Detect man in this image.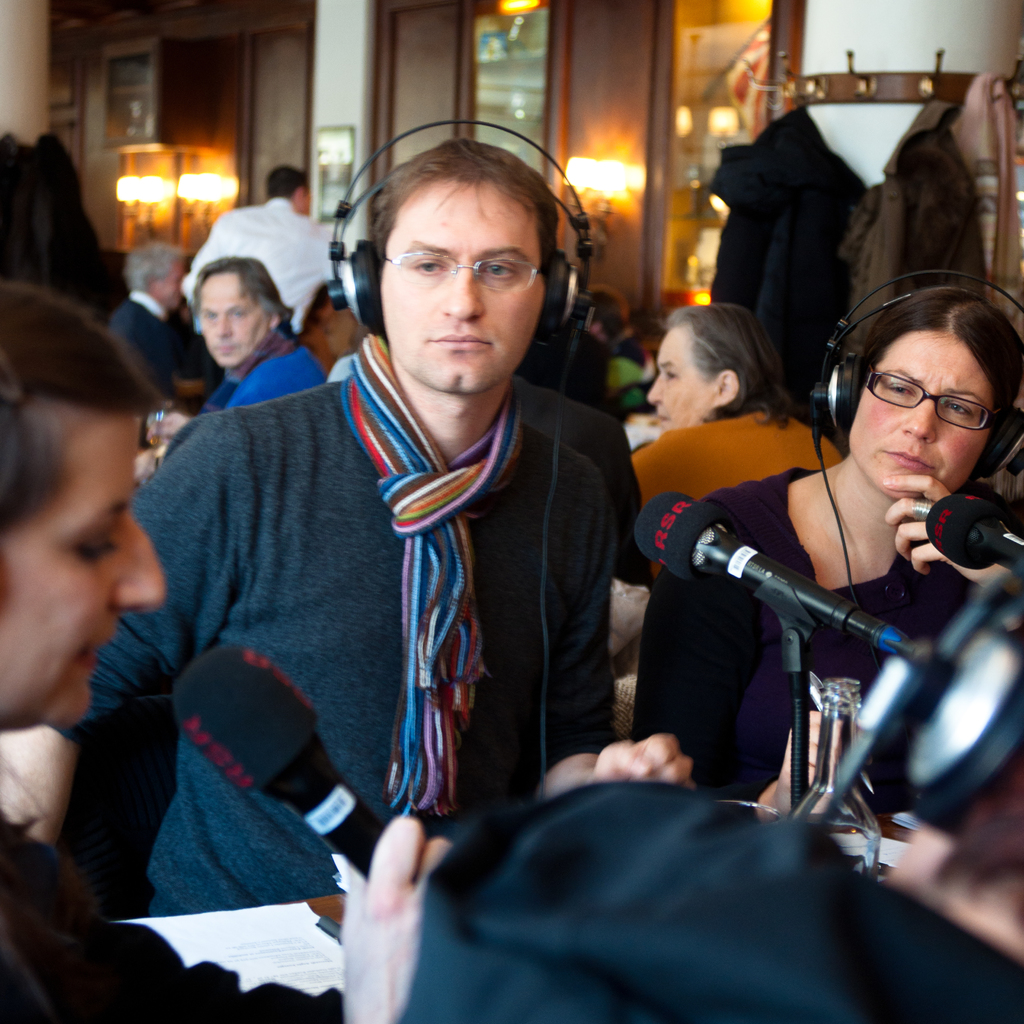
Detection: bbox(193, 254, 307, 412).
